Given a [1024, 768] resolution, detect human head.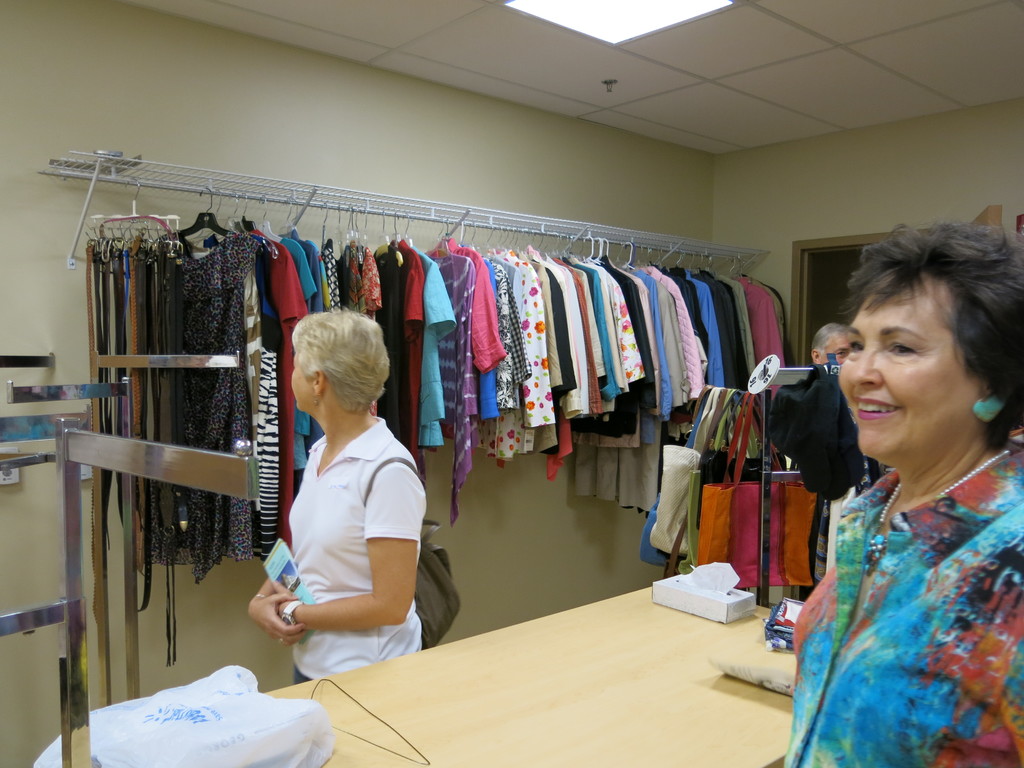
(x1=291, y1=307, x2=390, y2=417).
